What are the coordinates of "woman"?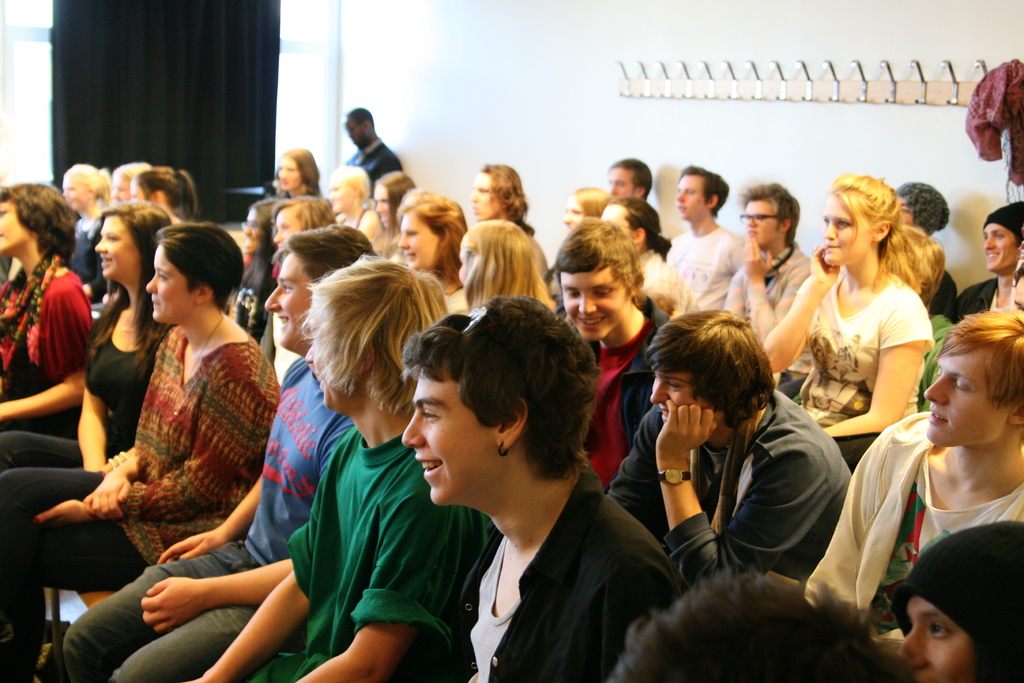
rect(758, 174, 936, 441).
